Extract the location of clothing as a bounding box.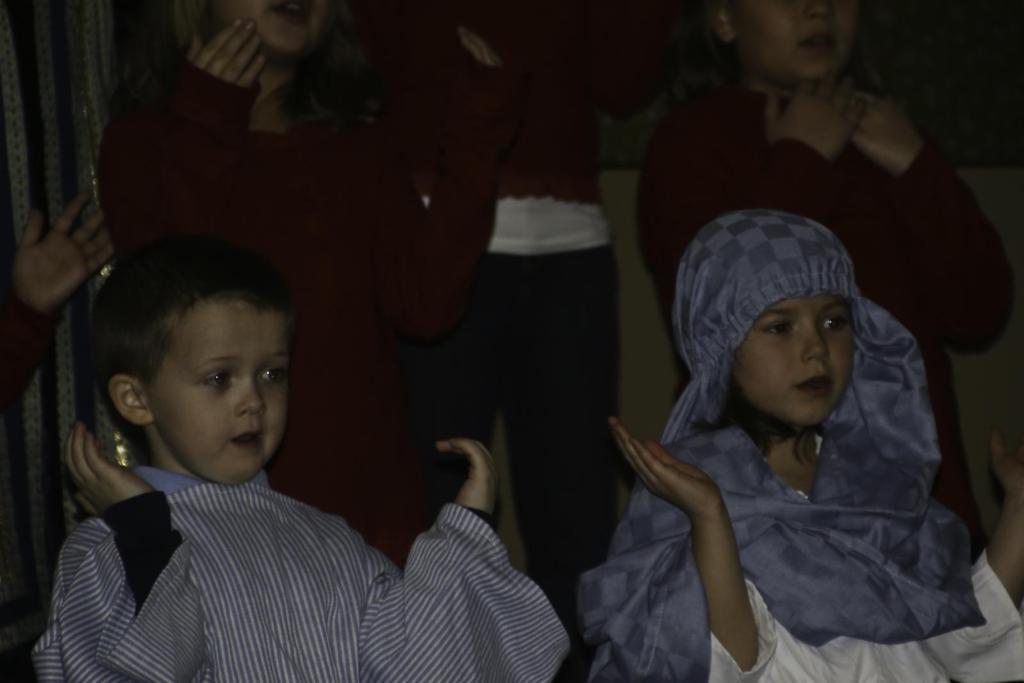
627,81,998,562.
